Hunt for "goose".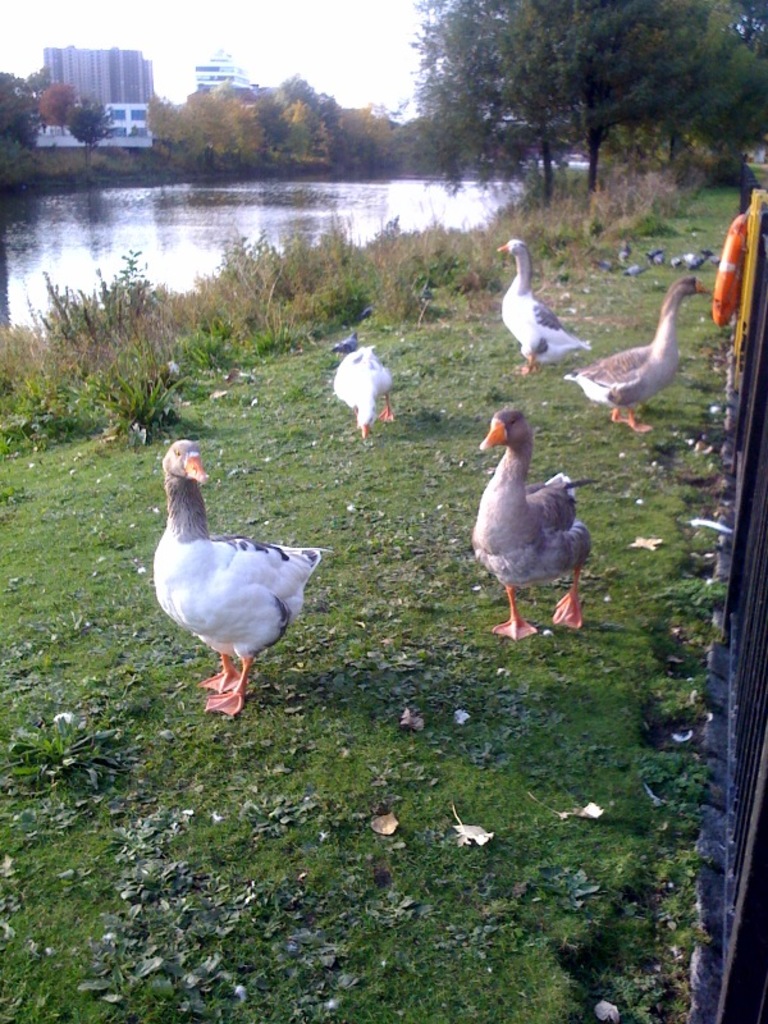
Hunted down at <bbox>335, 347, 390, 442</bbox>.
